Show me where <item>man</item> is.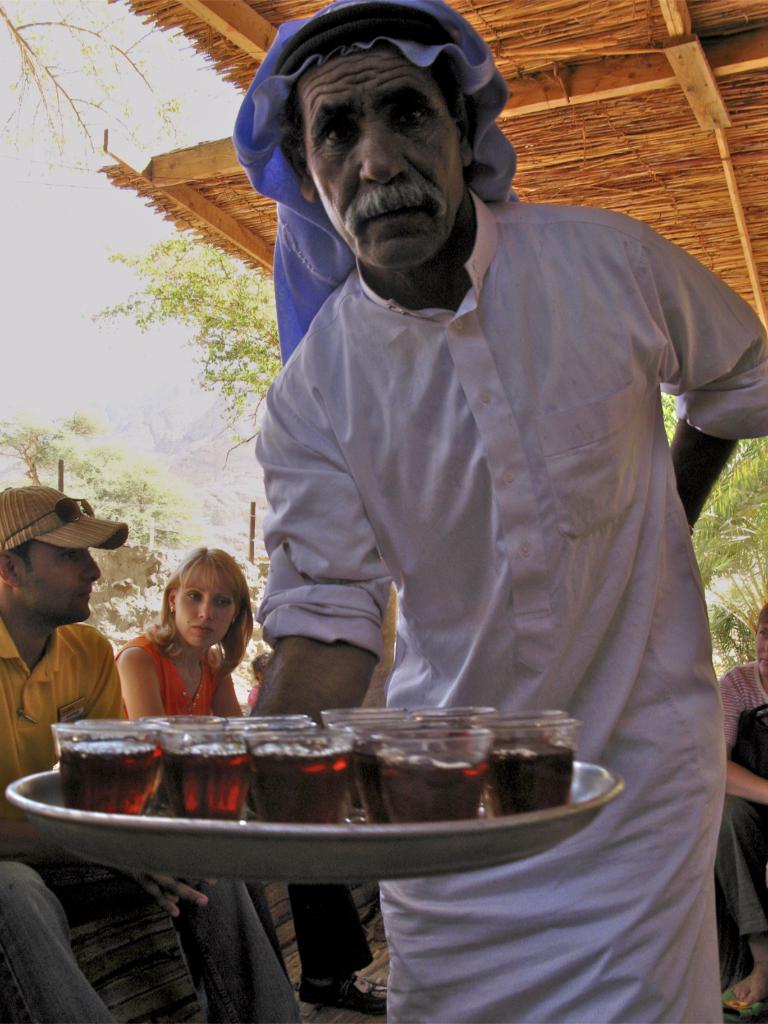
<item>man</item> is at bbox(718, 615, 767, 1014).
